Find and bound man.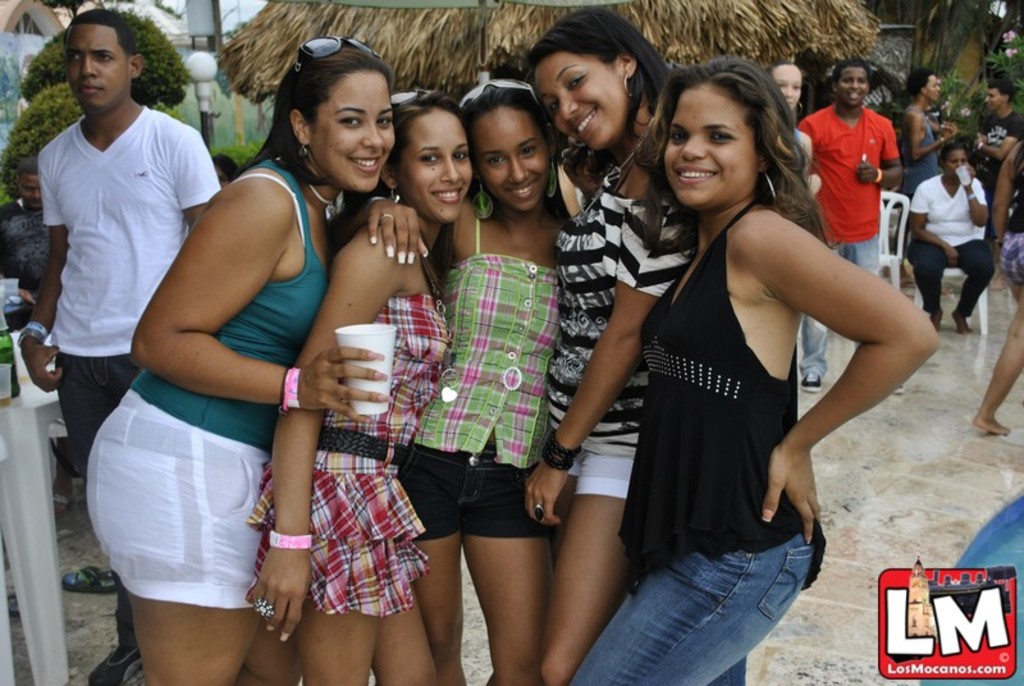
Bound: [left=0, top=156, right=49, bottom=297].
